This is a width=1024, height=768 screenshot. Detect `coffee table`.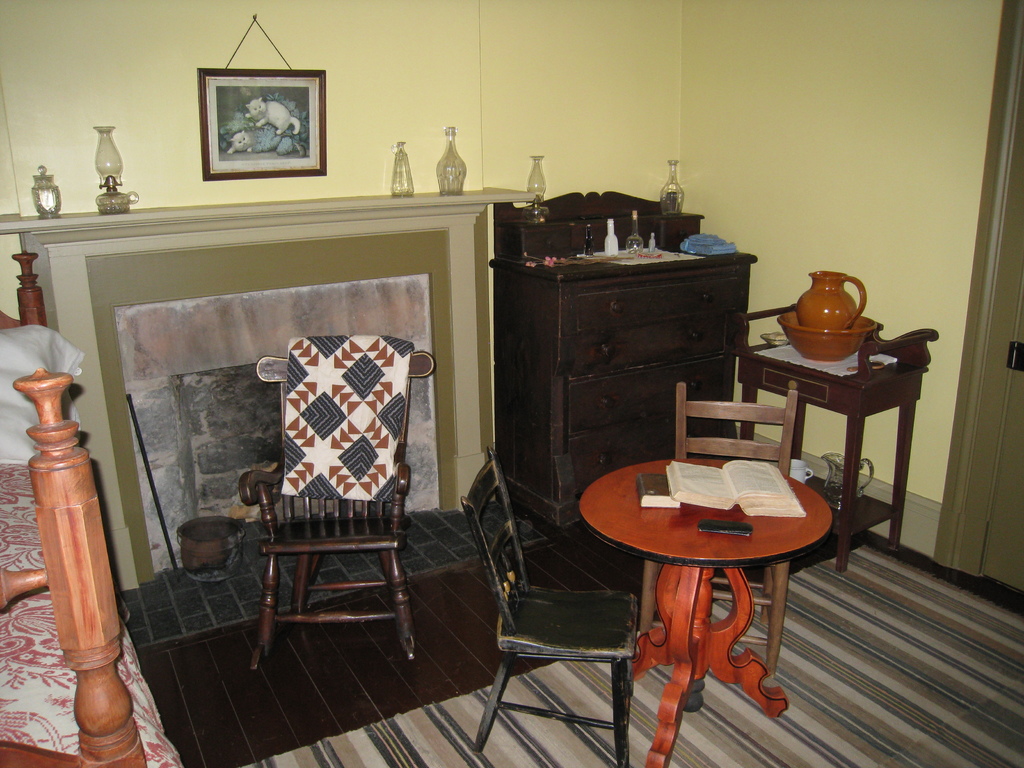
(586,424,836,738).
